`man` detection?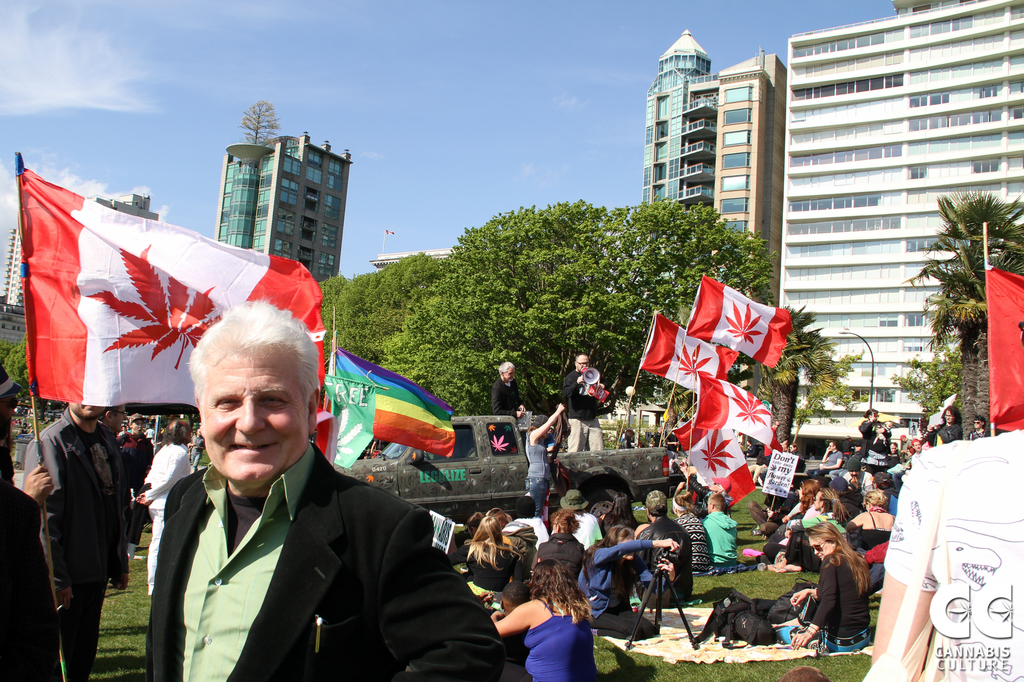
bbox=(803, 440, 844, 478)
